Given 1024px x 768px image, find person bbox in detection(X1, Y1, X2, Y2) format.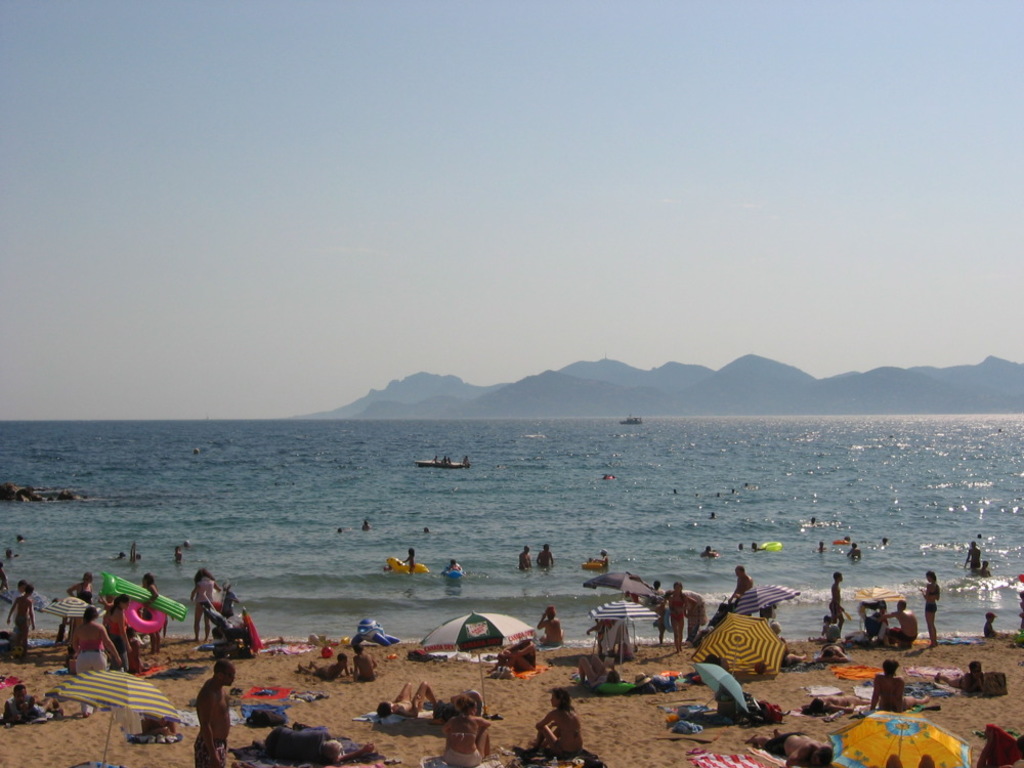
detection(146, 572, 163, 659).
